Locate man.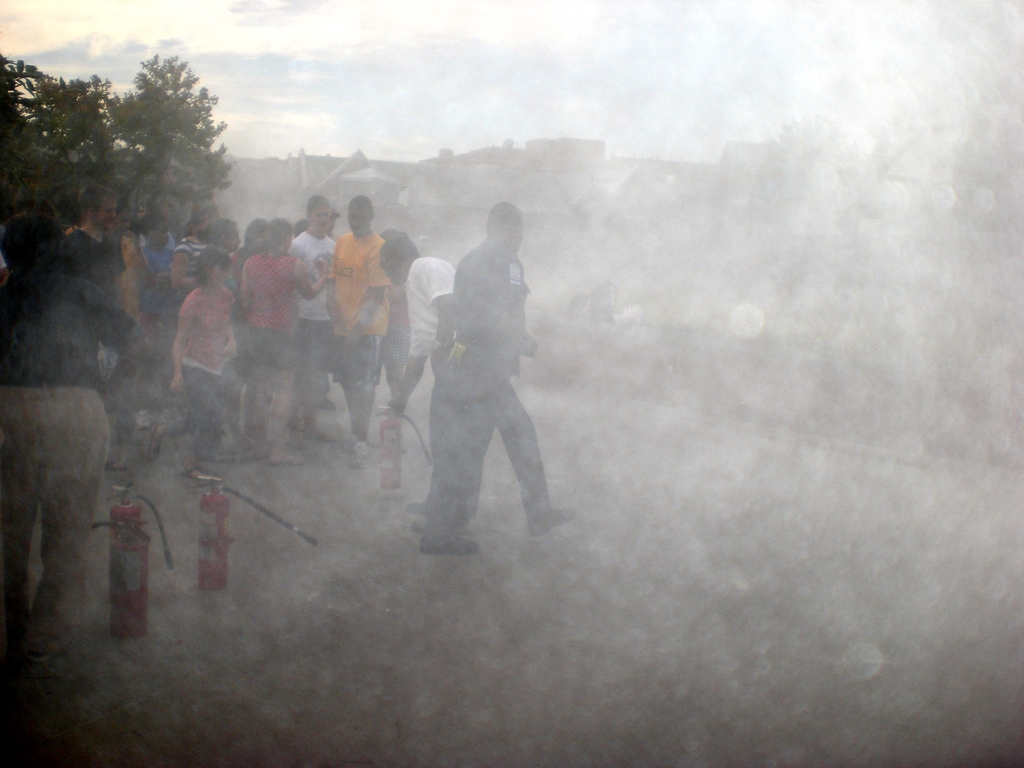
Bounding box: left=401, top=201, right=557, bottom=572.
